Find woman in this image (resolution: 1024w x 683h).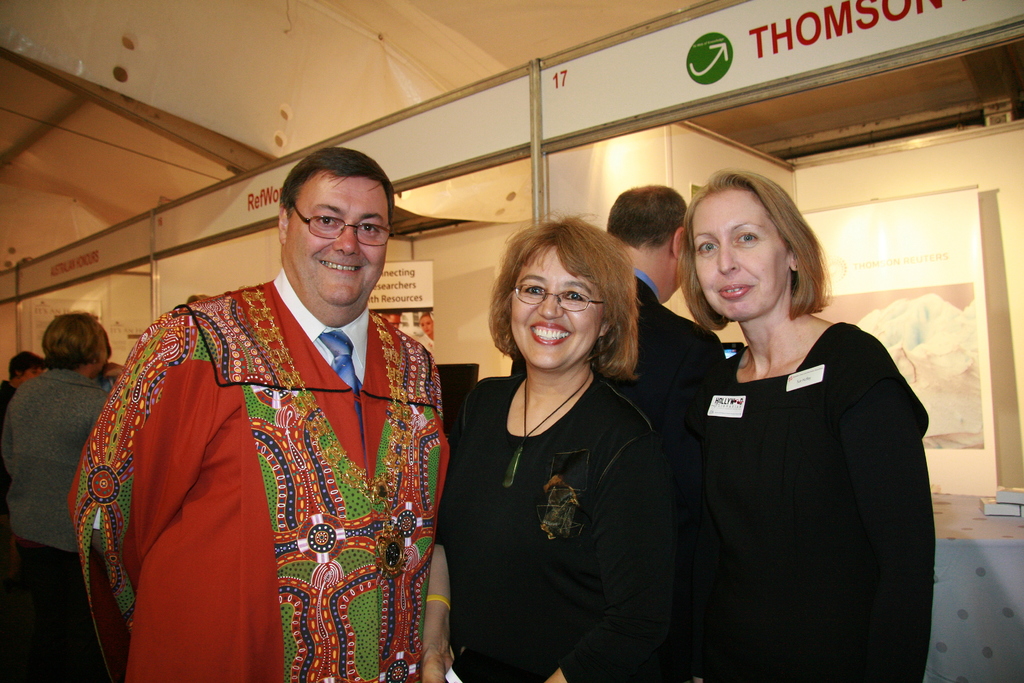
select_region(442, 214, 663, 680).
